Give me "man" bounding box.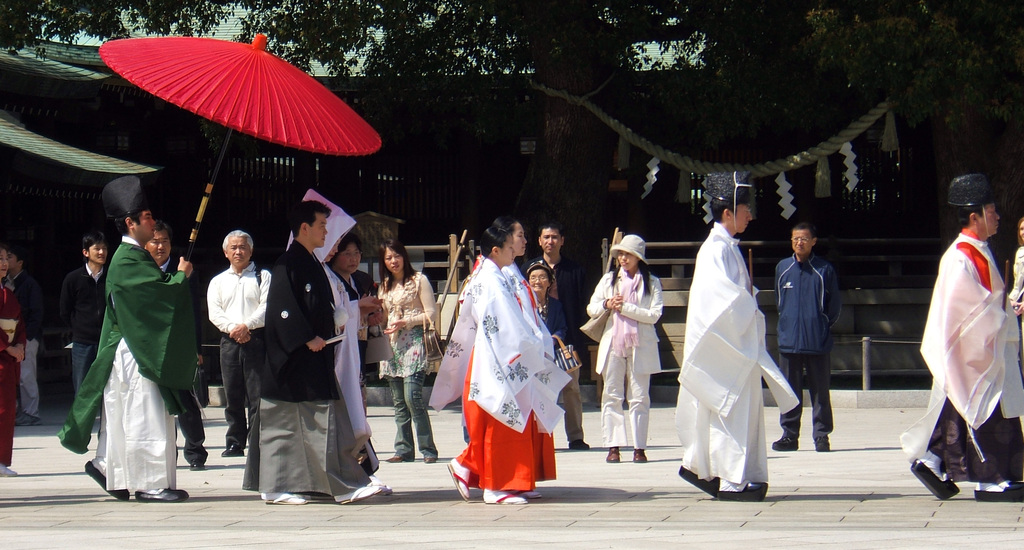
BBox(520, 223, 598, 451).
